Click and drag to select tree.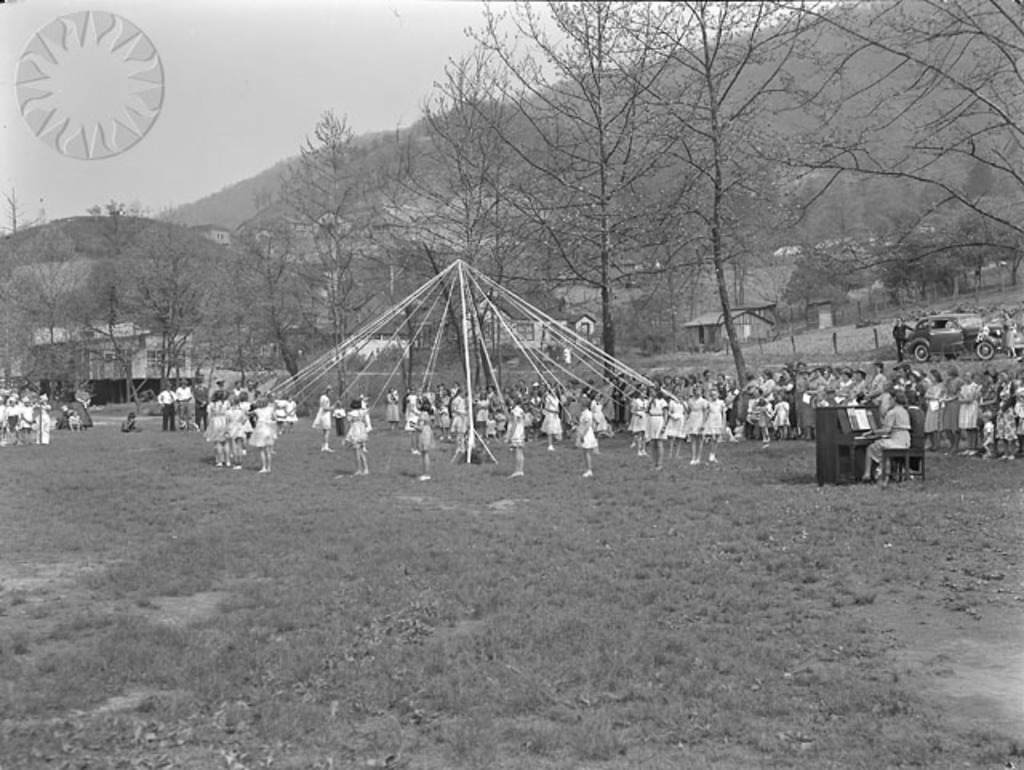
Selection: 400,42,534,415.
